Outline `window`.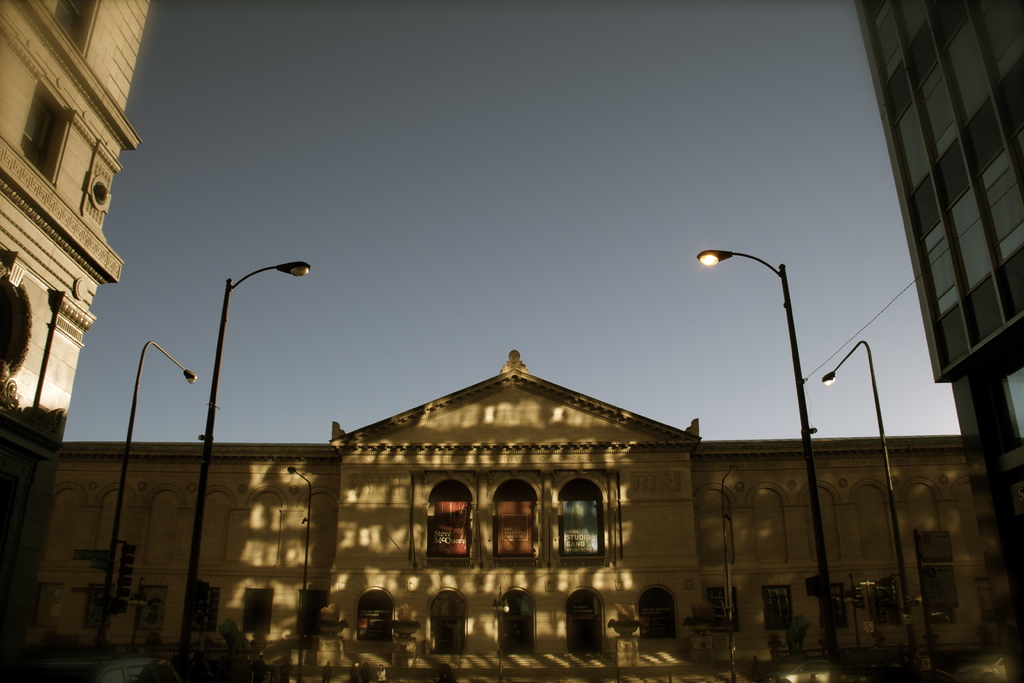
Outline: 871:582:904:625.
